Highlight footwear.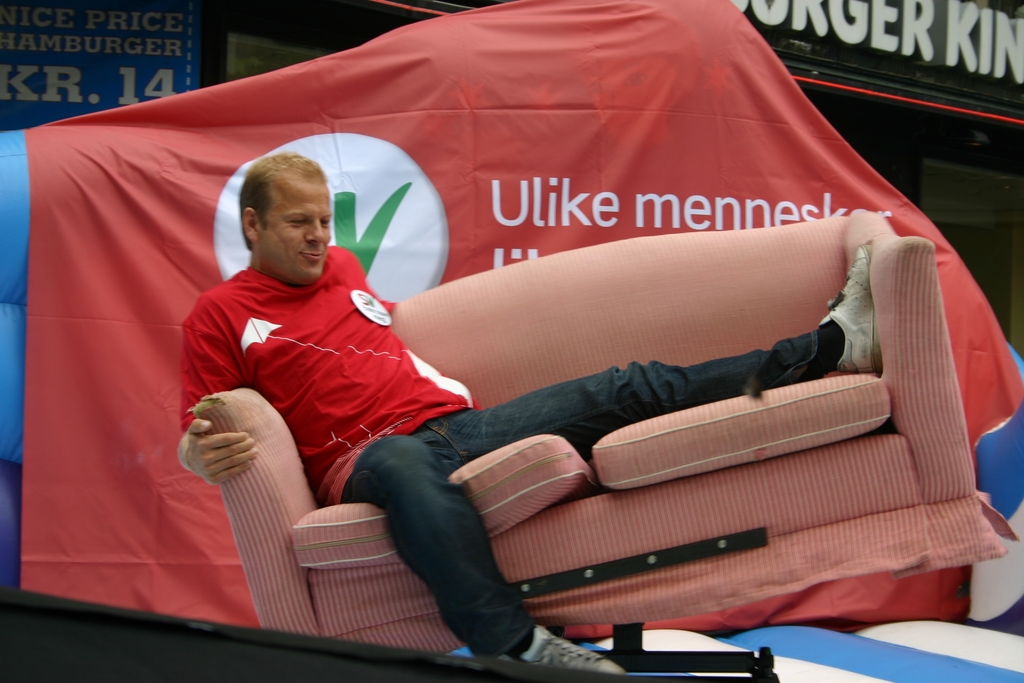
Highlighted region: pyautogui.locateOnScreen(501, 625, 623, 676).
